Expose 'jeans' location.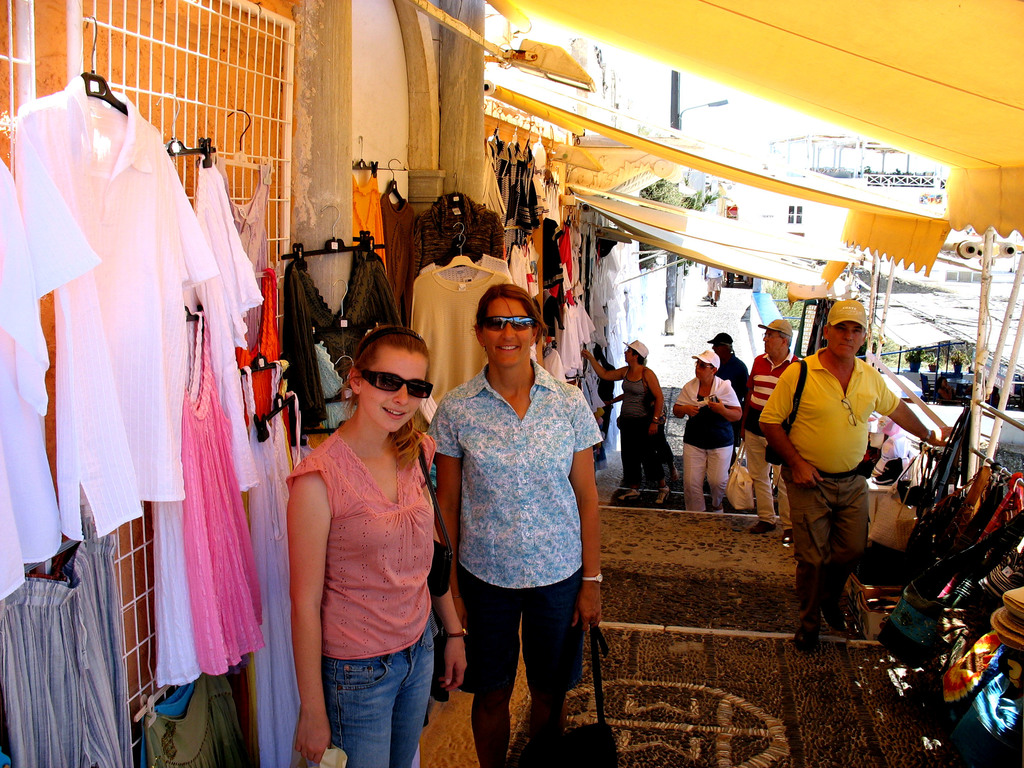
Exposed at <bbox>307, 660, 430, 750</bbox>.
